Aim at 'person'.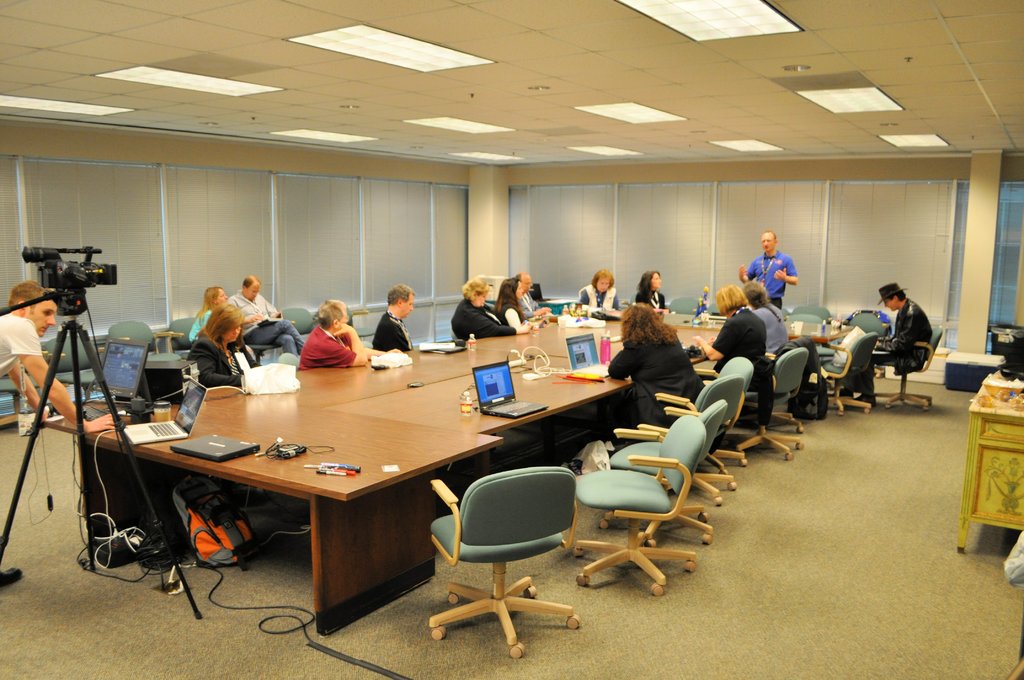
Aimed at rect(368, 279, 414, 361).
